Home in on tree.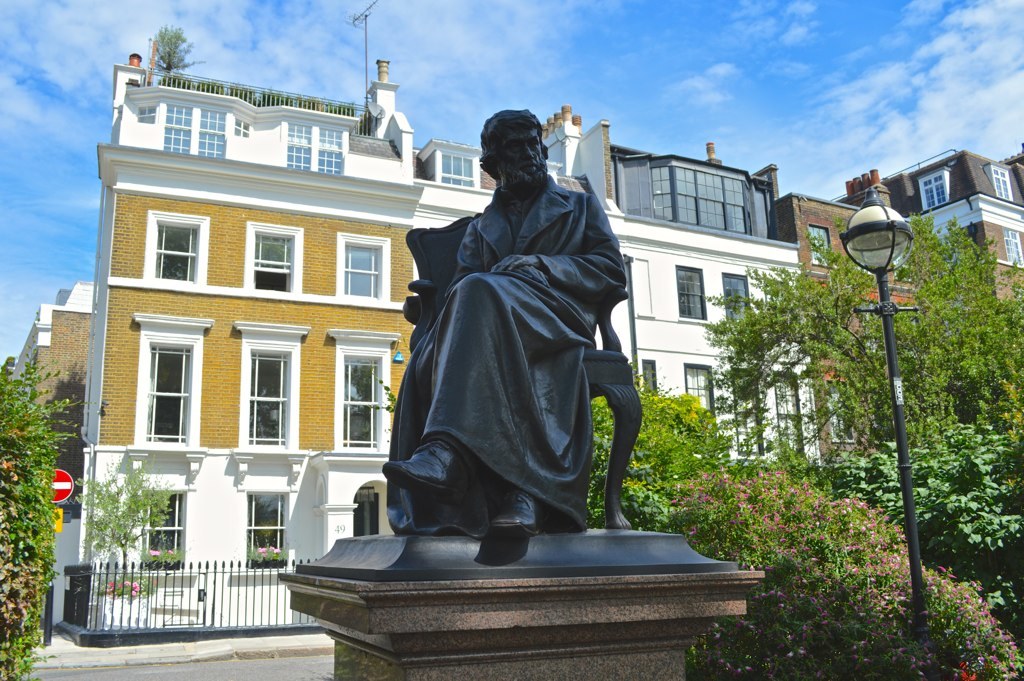
Homed in at bbox=[583, 363, 731, 529].
